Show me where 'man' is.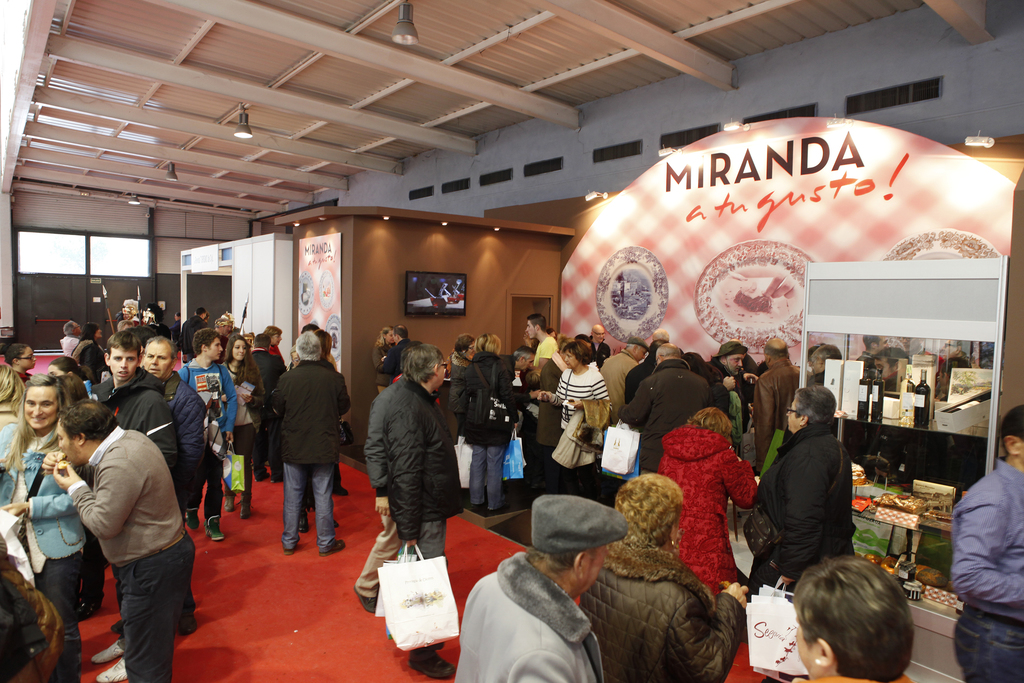
'man' is at 876:350:918:397.
